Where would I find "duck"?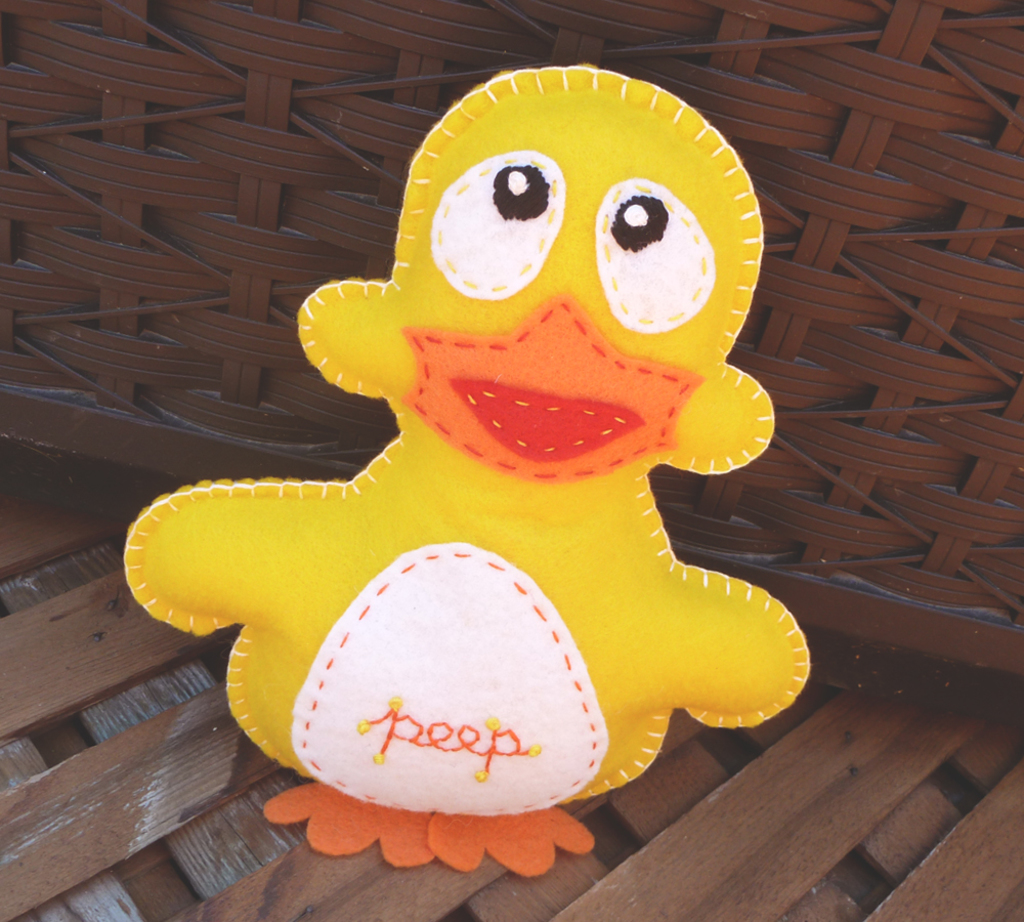
At [176, 58, 802, 864].
